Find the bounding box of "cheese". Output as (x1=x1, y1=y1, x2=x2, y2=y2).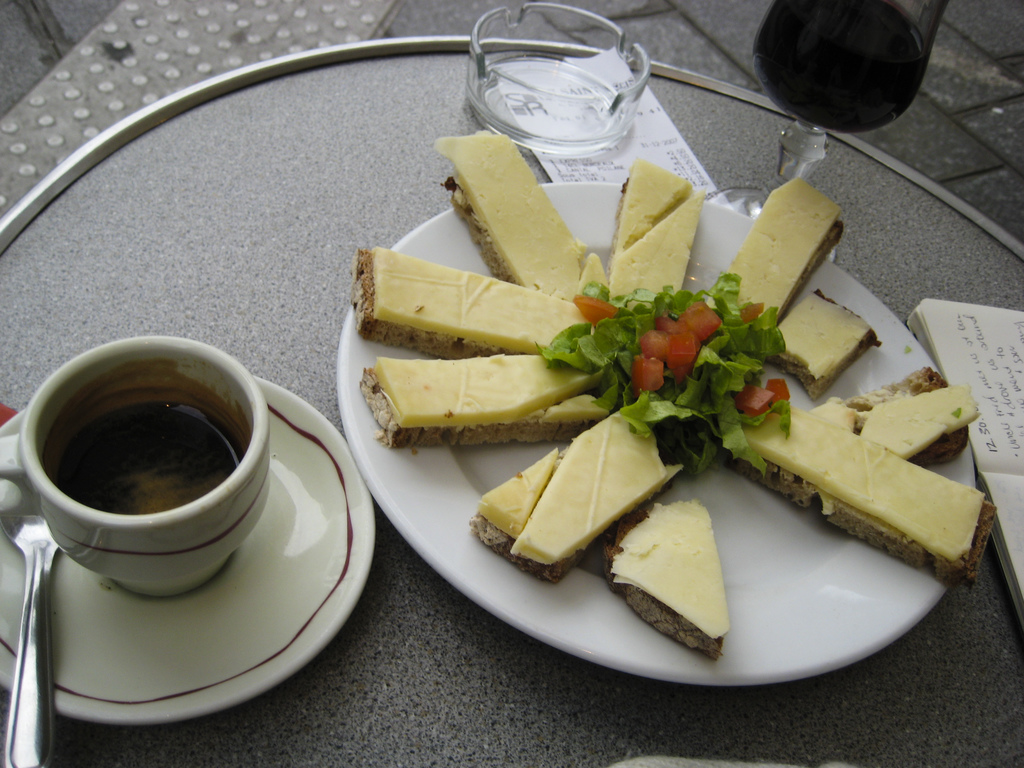
(x1=723, y1=173, x2=847, y2=316).
